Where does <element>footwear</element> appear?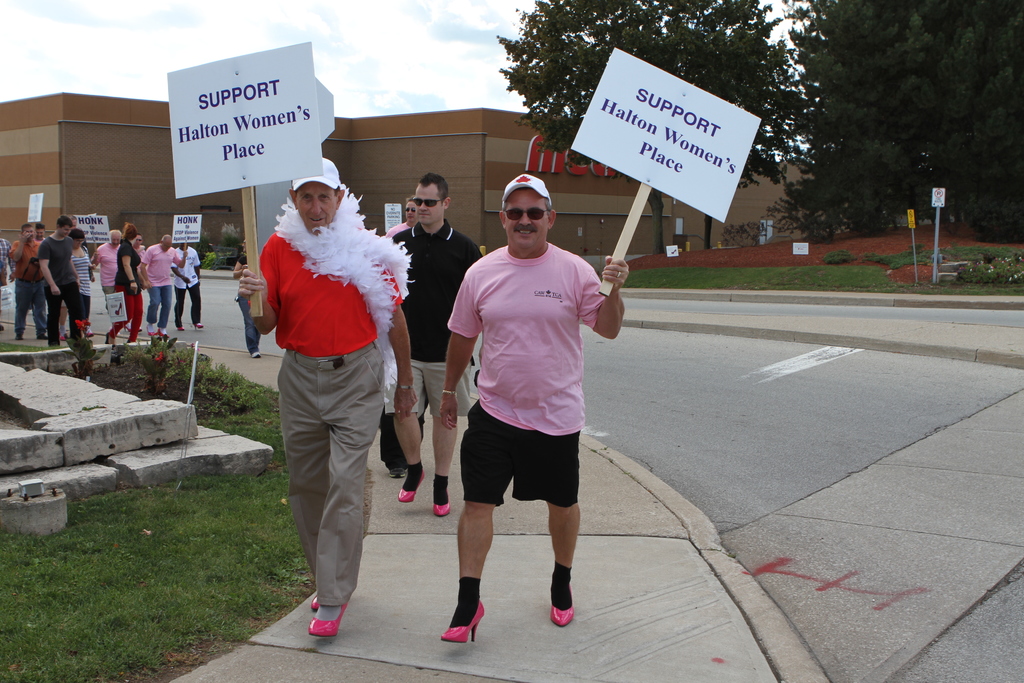
Appears at detection(196, 322, 202, 331).
